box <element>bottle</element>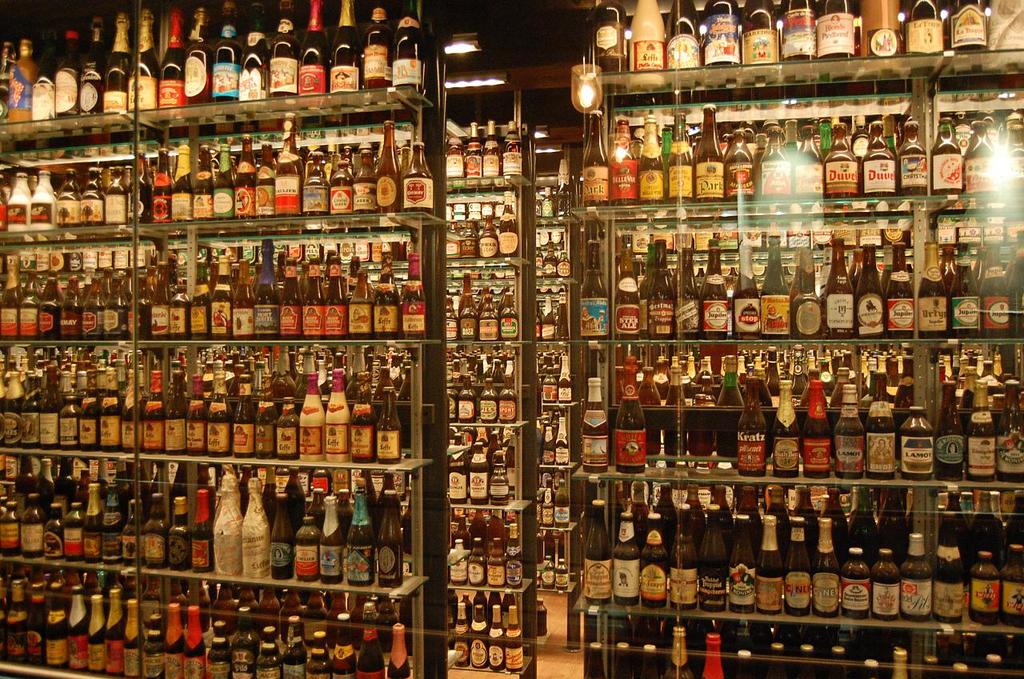
bbox=[546, 357, 556, 402]
